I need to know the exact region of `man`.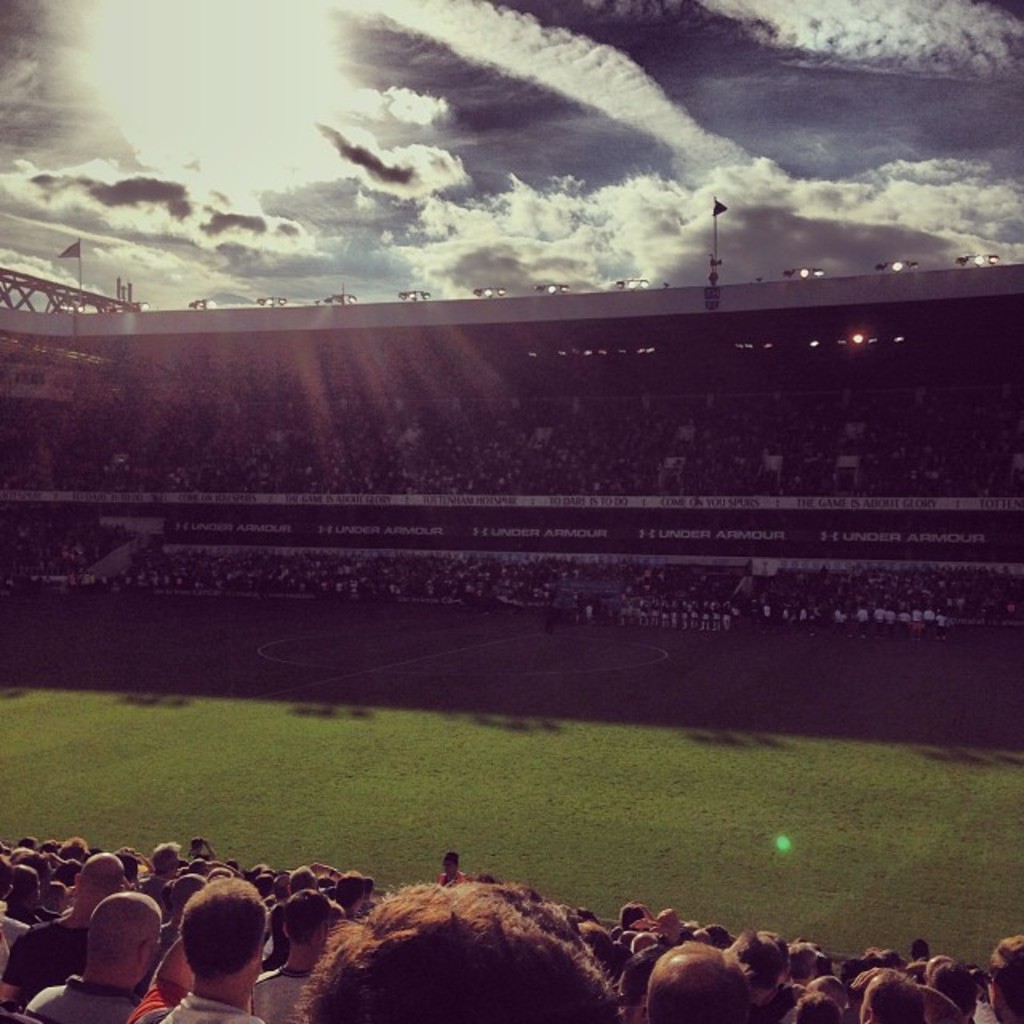
Region: {"x1": 798, "y1": 606, "x2": 803, "y2": 618}.
